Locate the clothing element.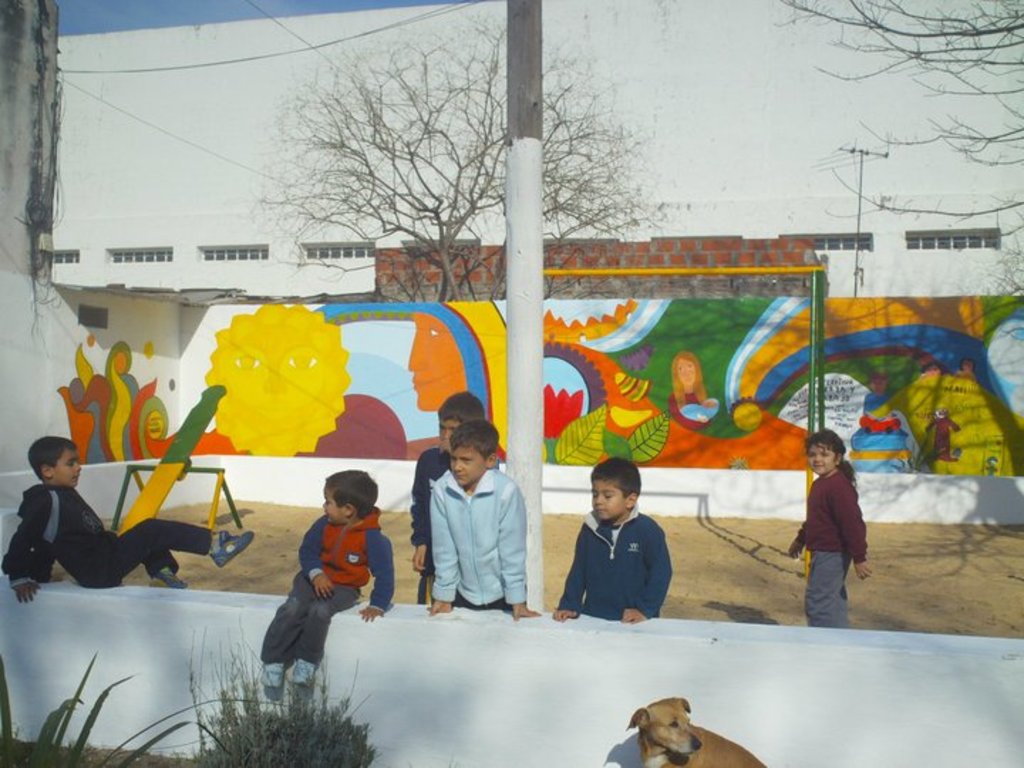
Element bbox: bbox=[253, 502, 407, 661].
